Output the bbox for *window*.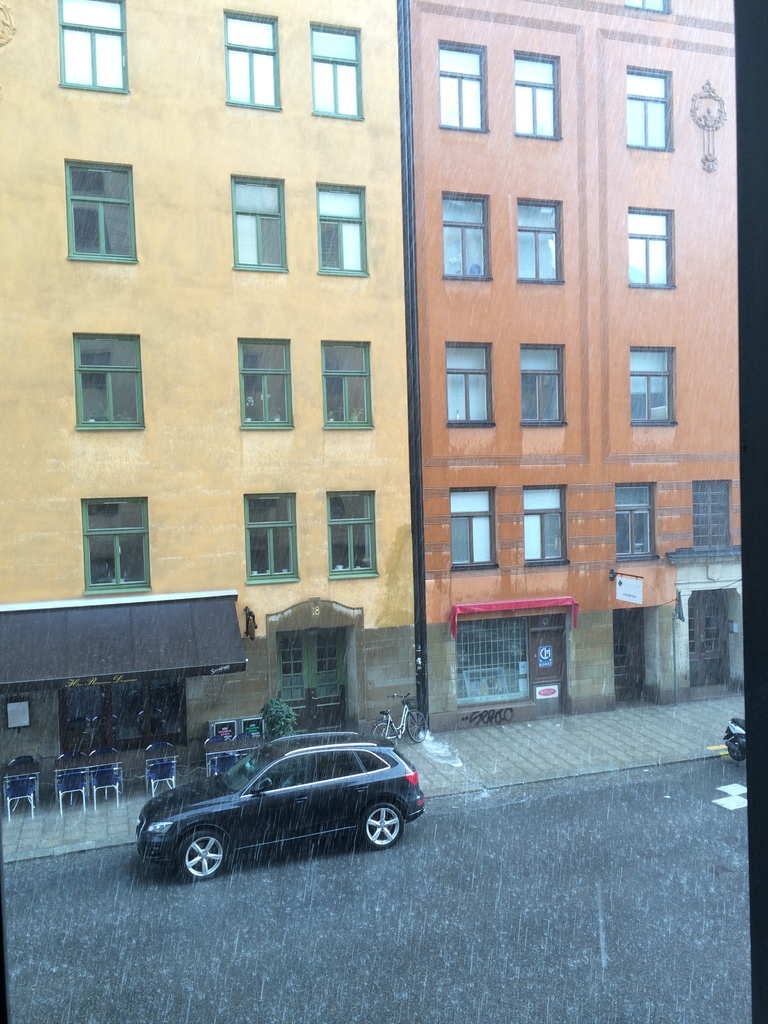
{"x1": 442, "y1": 337, "x2": 490, "y2": 426}.
